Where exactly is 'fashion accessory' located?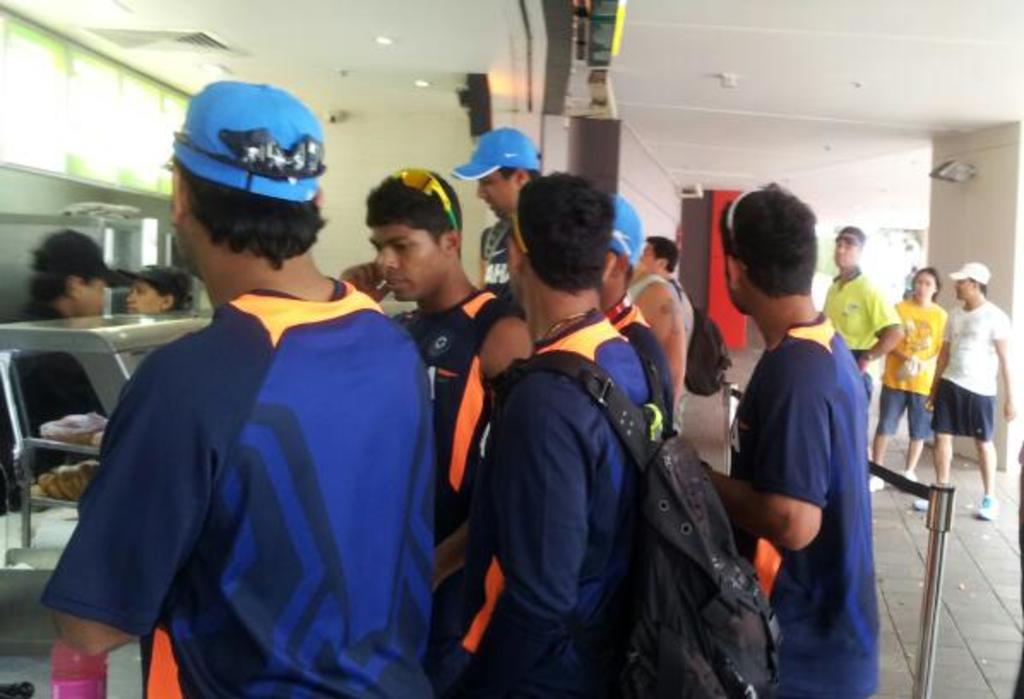
Its bounding box is rect(541, 312, 582, 338).
